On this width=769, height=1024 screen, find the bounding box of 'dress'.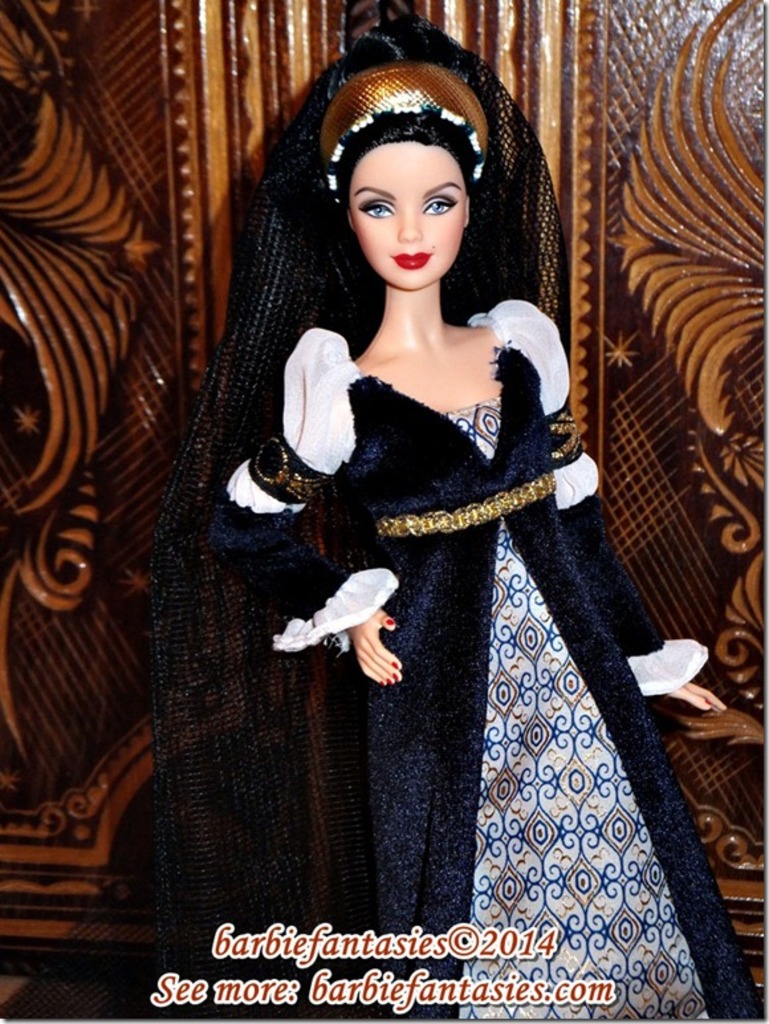
Bounding box: 204,296,768,1021.
